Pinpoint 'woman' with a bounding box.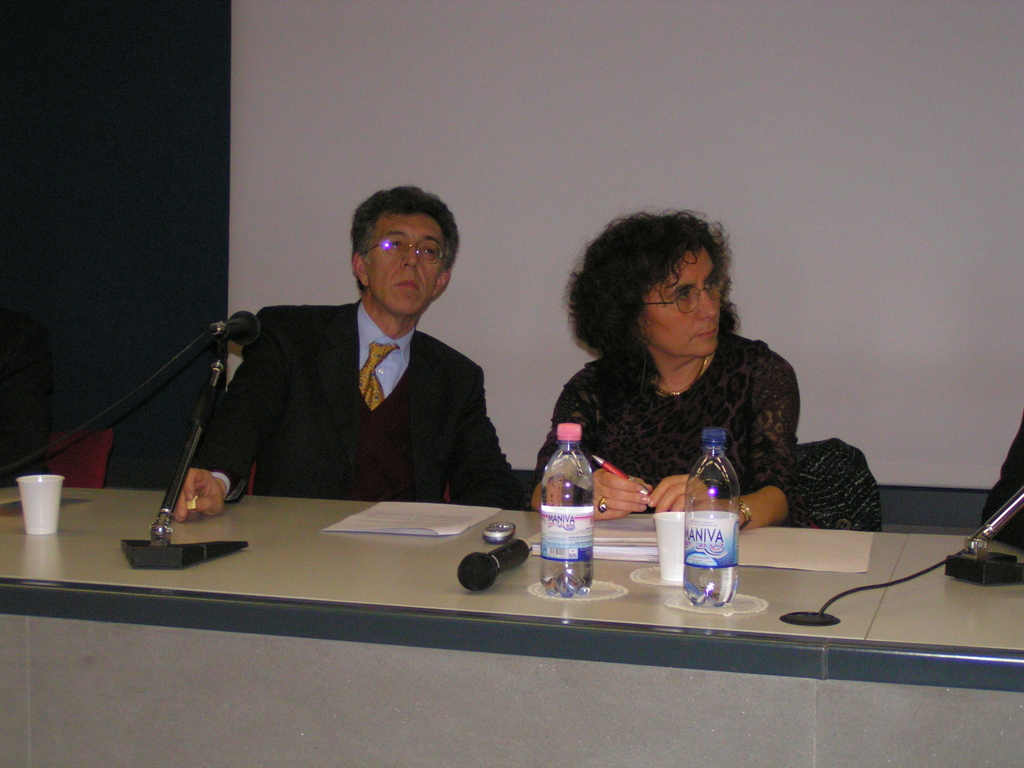
510, 220, 825, 520.
